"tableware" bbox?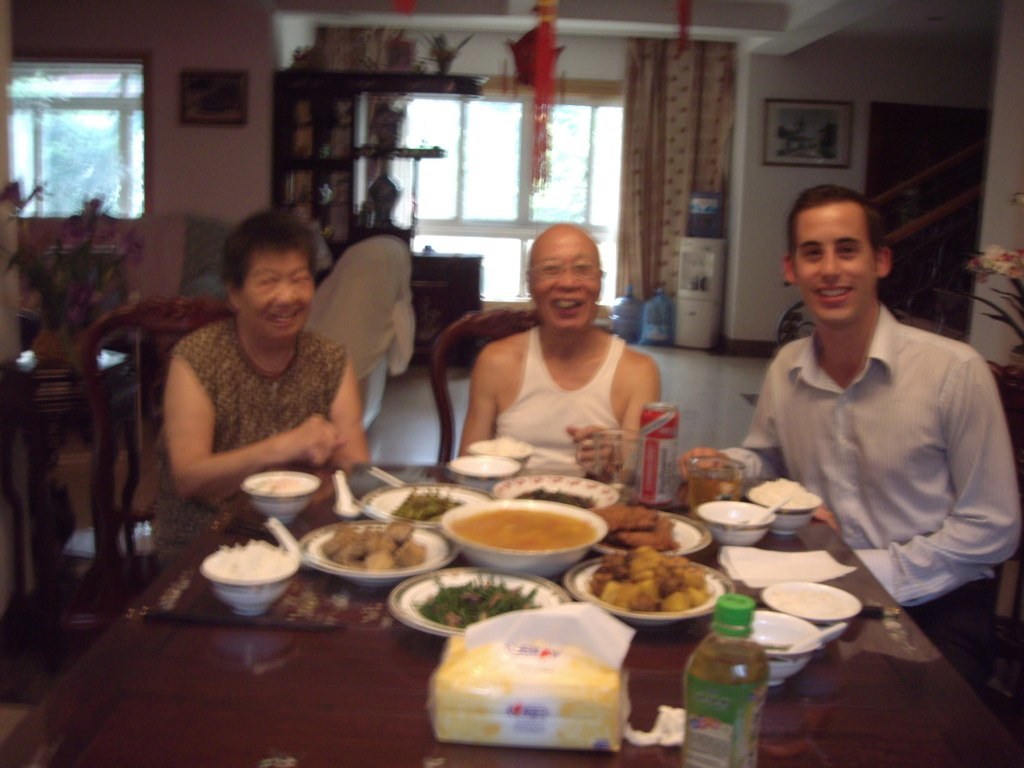
crop(365, 461, 403, 485)
